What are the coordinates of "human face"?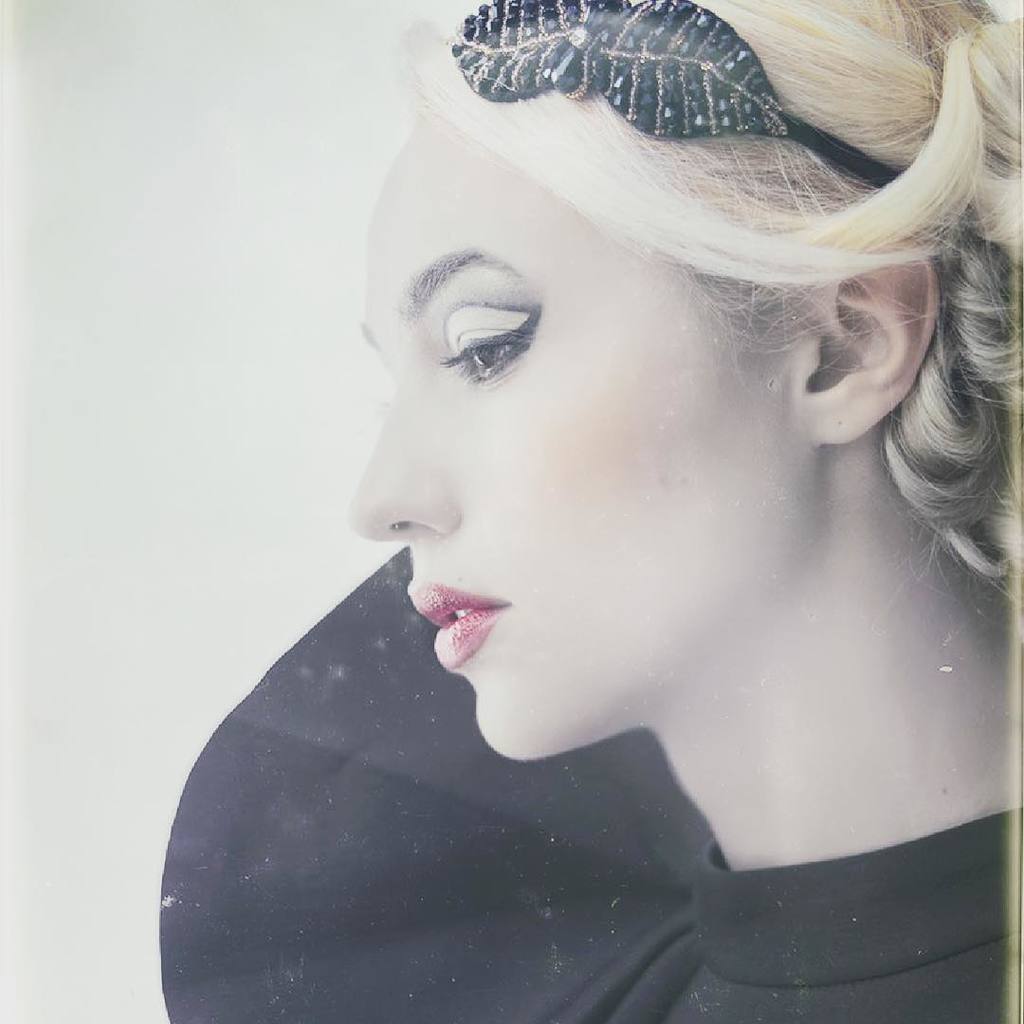
338:91:784:751.
